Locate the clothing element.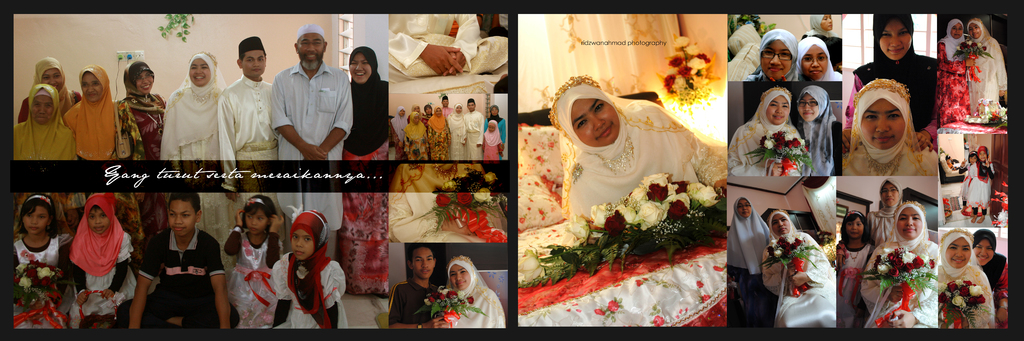
Element bbox: locate(484, 131, 501, 159).
